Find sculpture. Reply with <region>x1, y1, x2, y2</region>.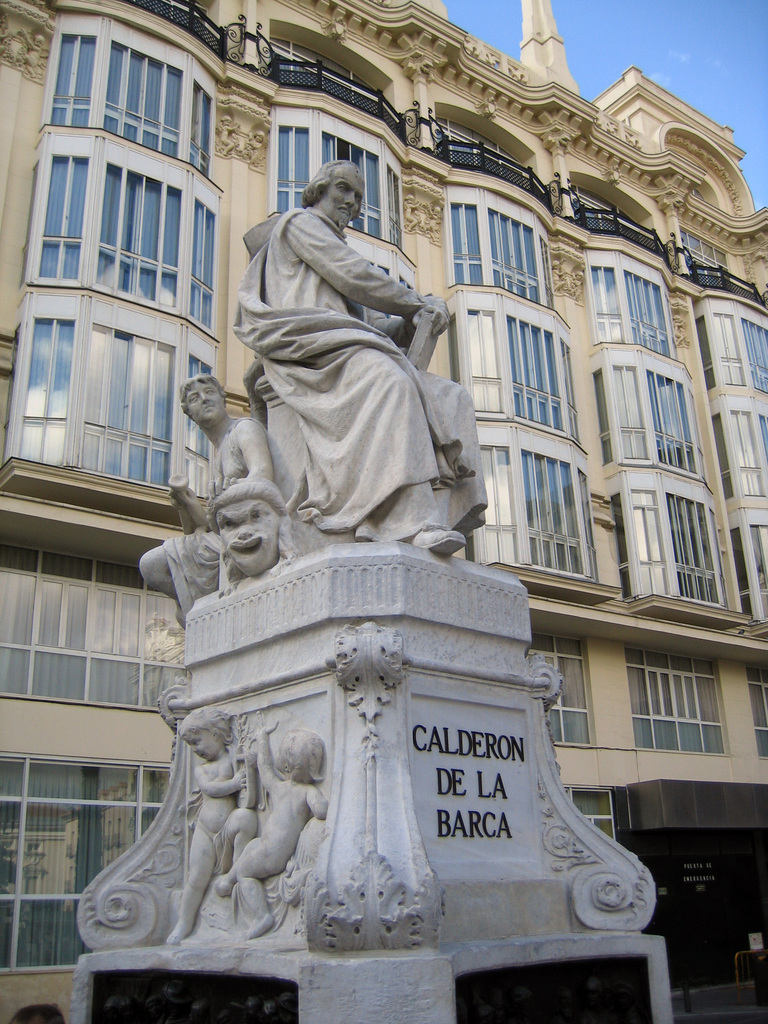
<region>198, 476, 296, 571</region>.
